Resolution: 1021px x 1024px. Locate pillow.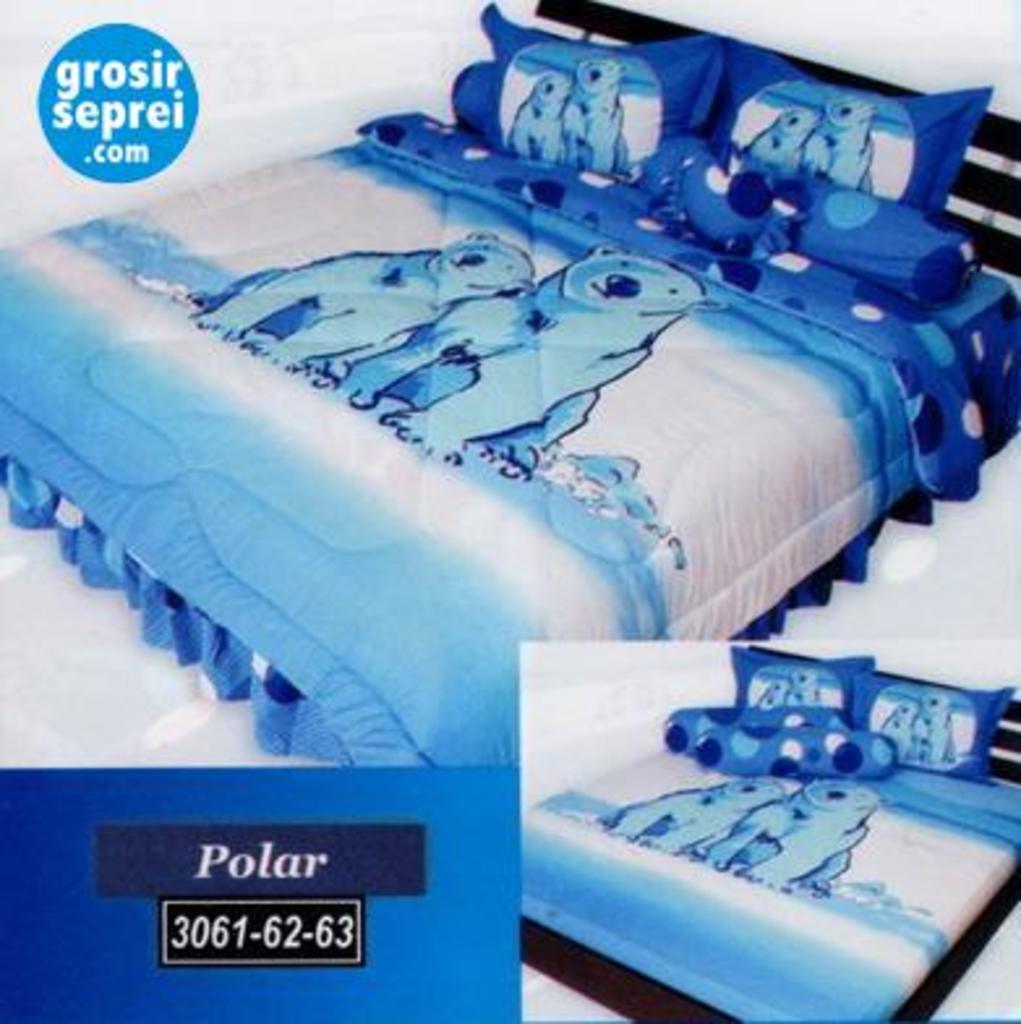
box=[713, 42, 992, 219].
